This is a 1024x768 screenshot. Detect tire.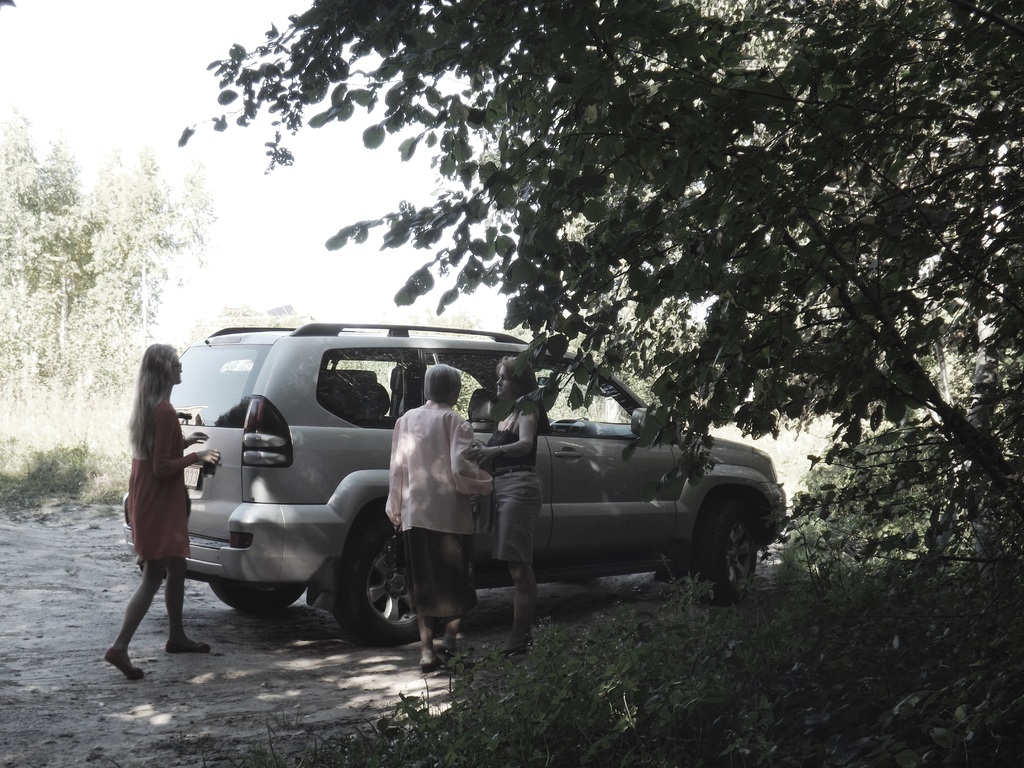
<box>696,489,760,596</box>.
